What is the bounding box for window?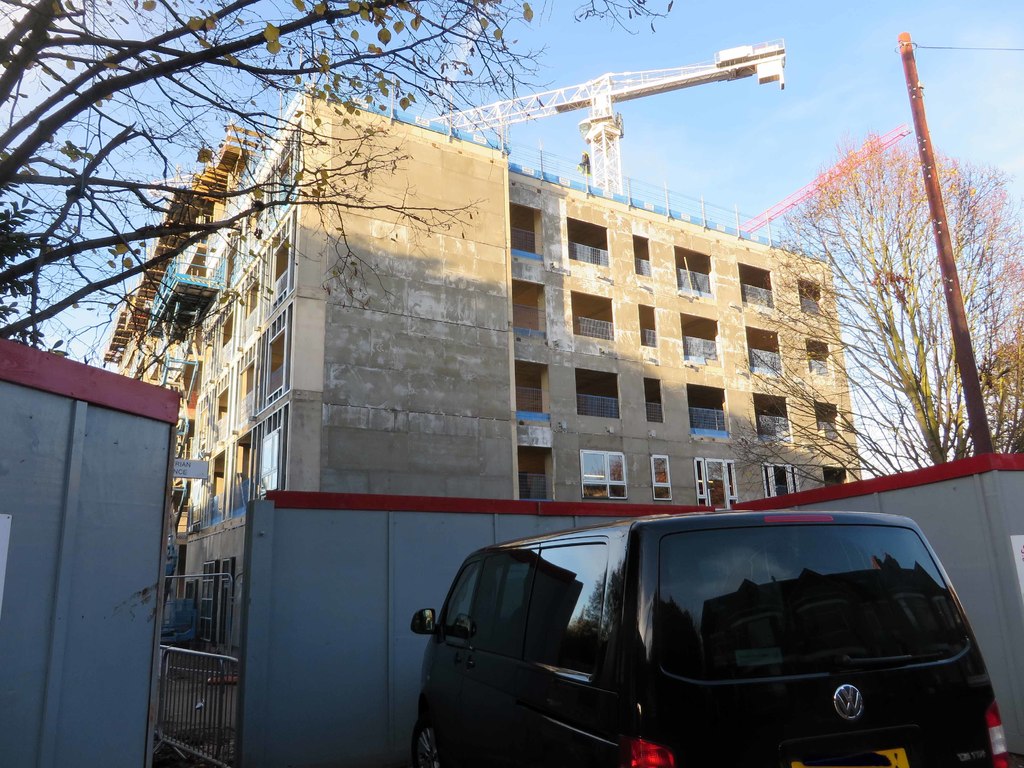
<region>634, 234, 646, 278</region>.
